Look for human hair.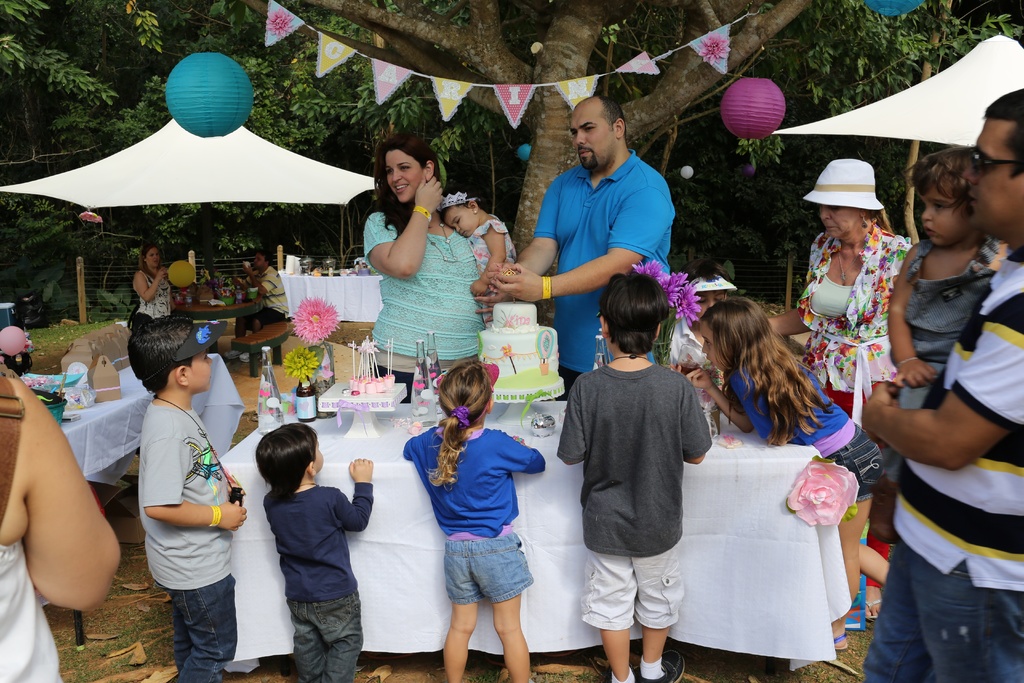
Found: select_region(867, 207, 896, 235).
